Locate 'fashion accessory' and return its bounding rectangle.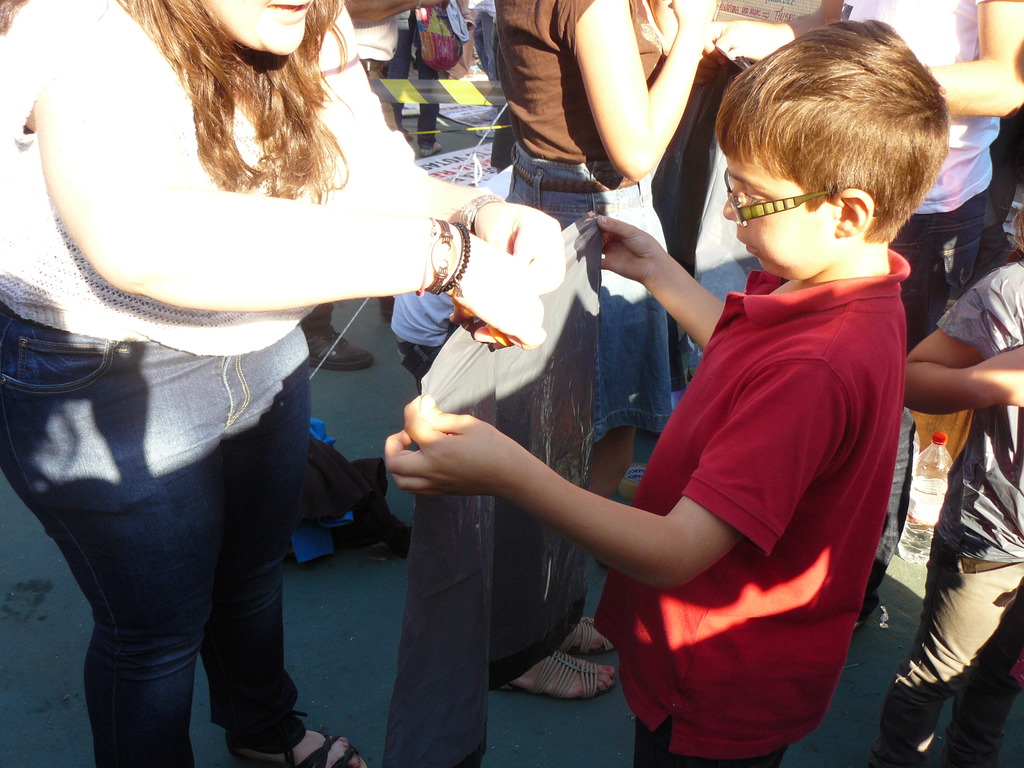
{"x1": 429, "y1": 216, "x2": 458, "y2": 297}.
